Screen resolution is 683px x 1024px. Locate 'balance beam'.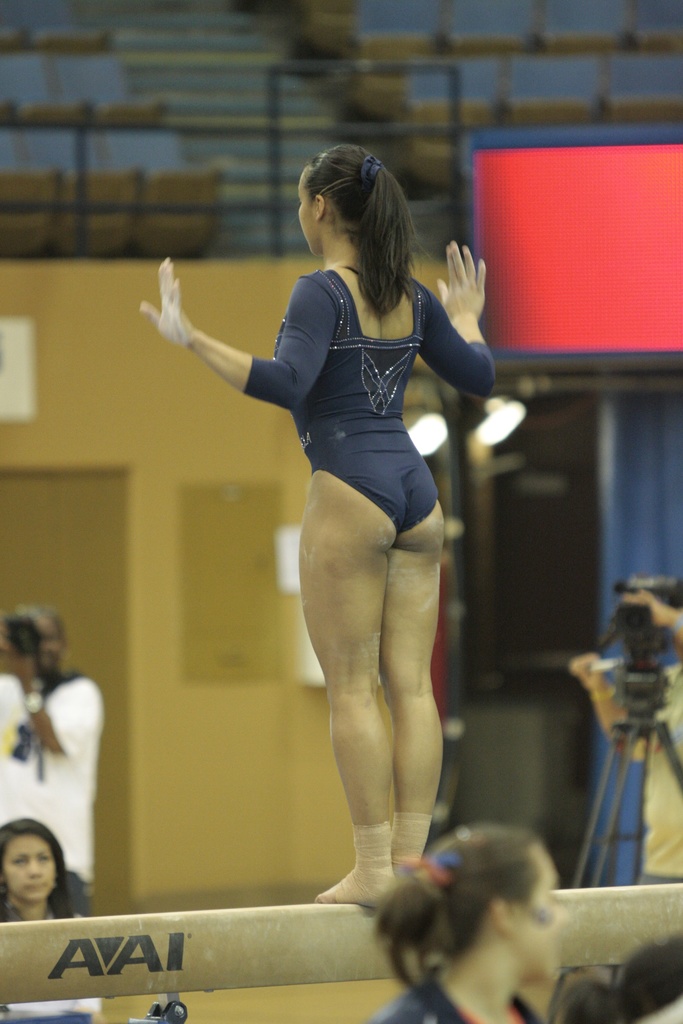
pyautogui.locateOnScreen(0, 883, 682, 1007).
